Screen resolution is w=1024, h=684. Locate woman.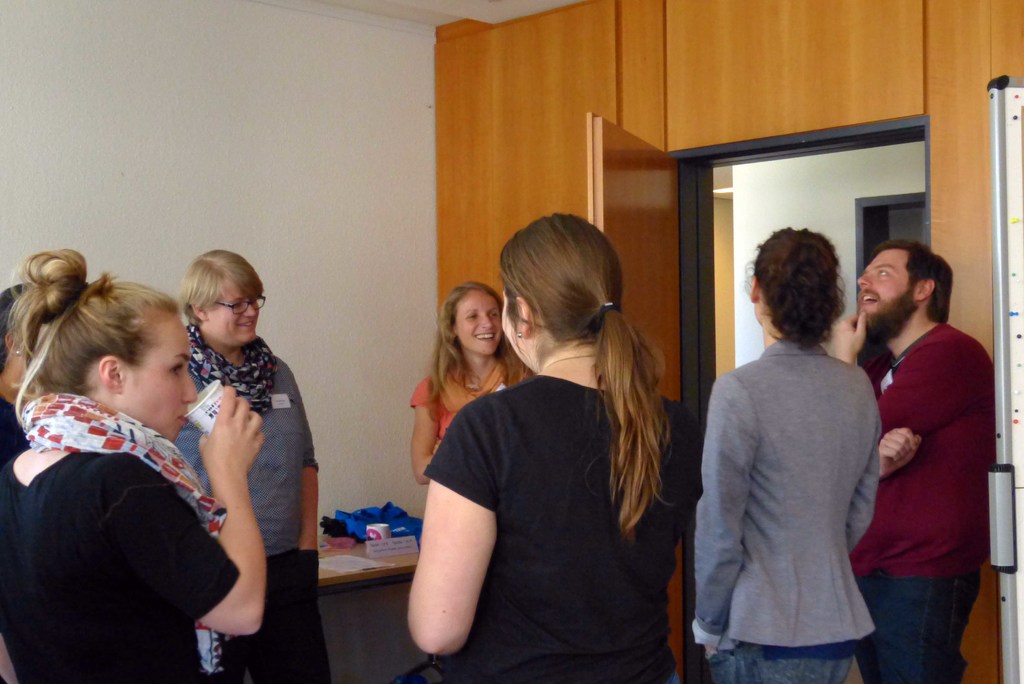
BBox(691, 222, 881, 683).
